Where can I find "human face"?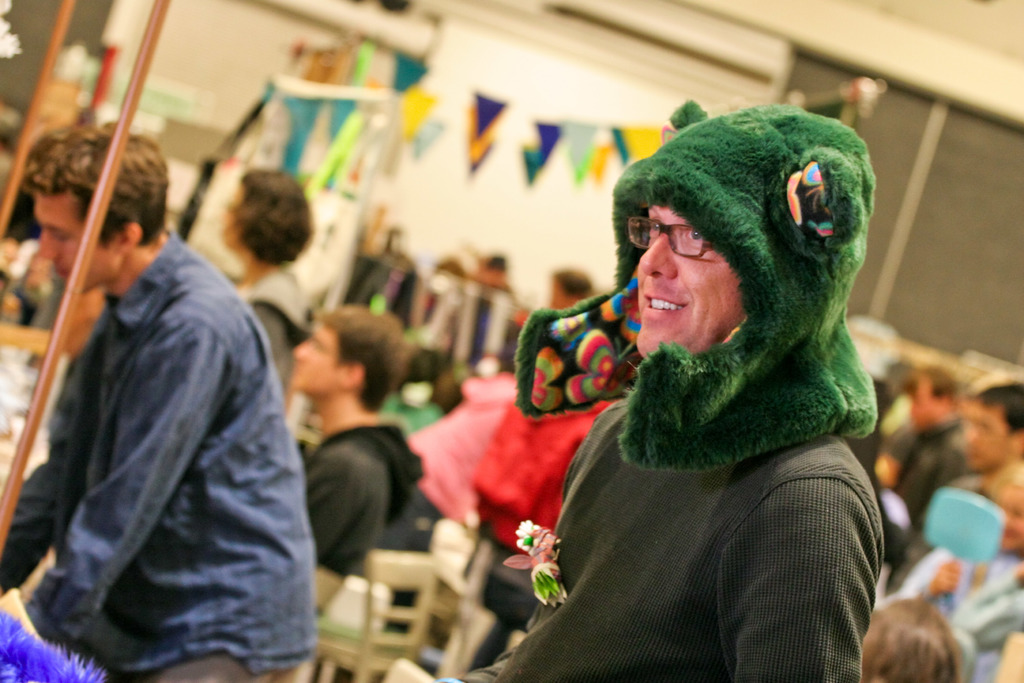
You can find it at x1=36 y1=185 x2=118 y2=284.
